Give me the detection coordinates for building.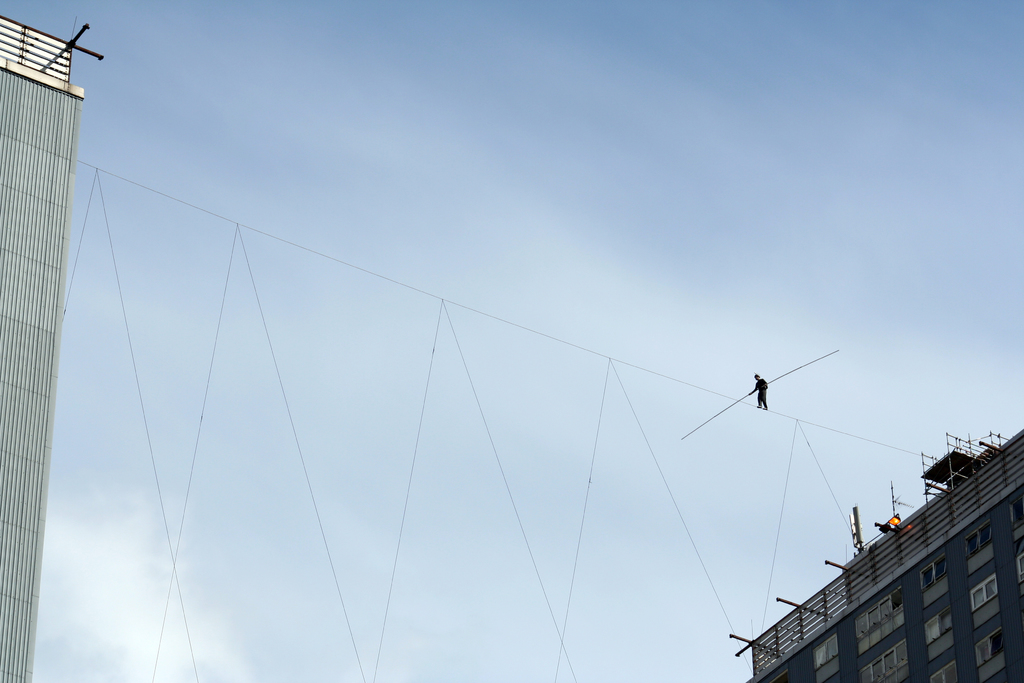
pyautogui.locateOnScreen(0, 15, 104, 682).
